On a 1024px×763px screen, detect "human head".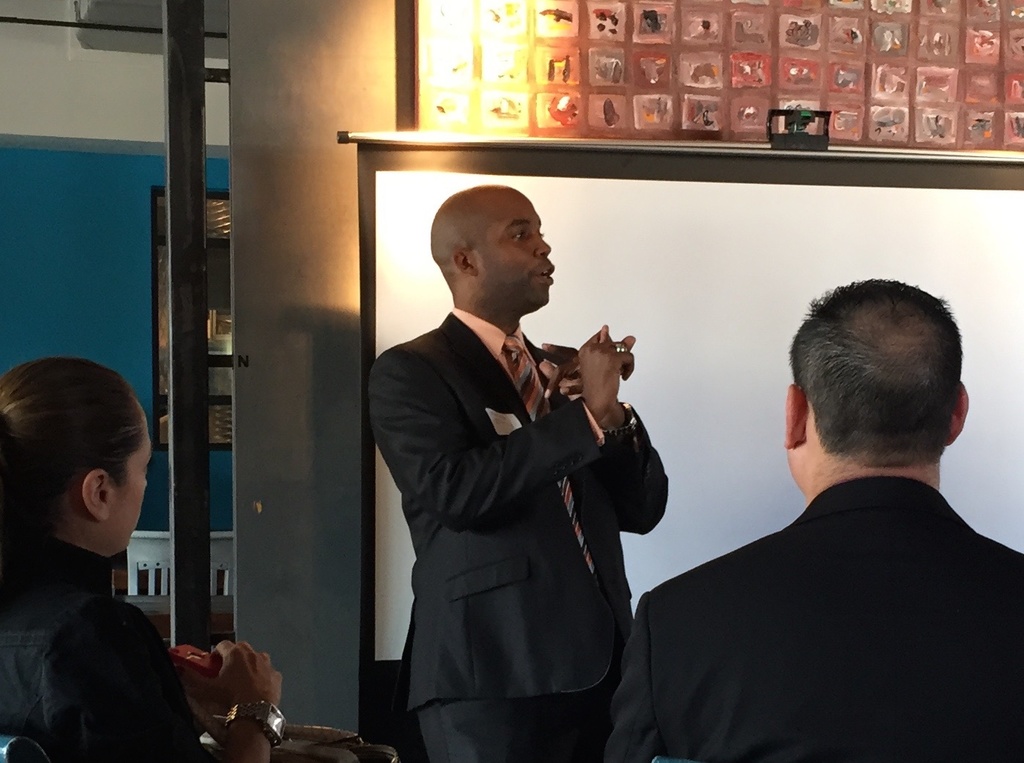
bbox=[781, 278, 968, 485].
